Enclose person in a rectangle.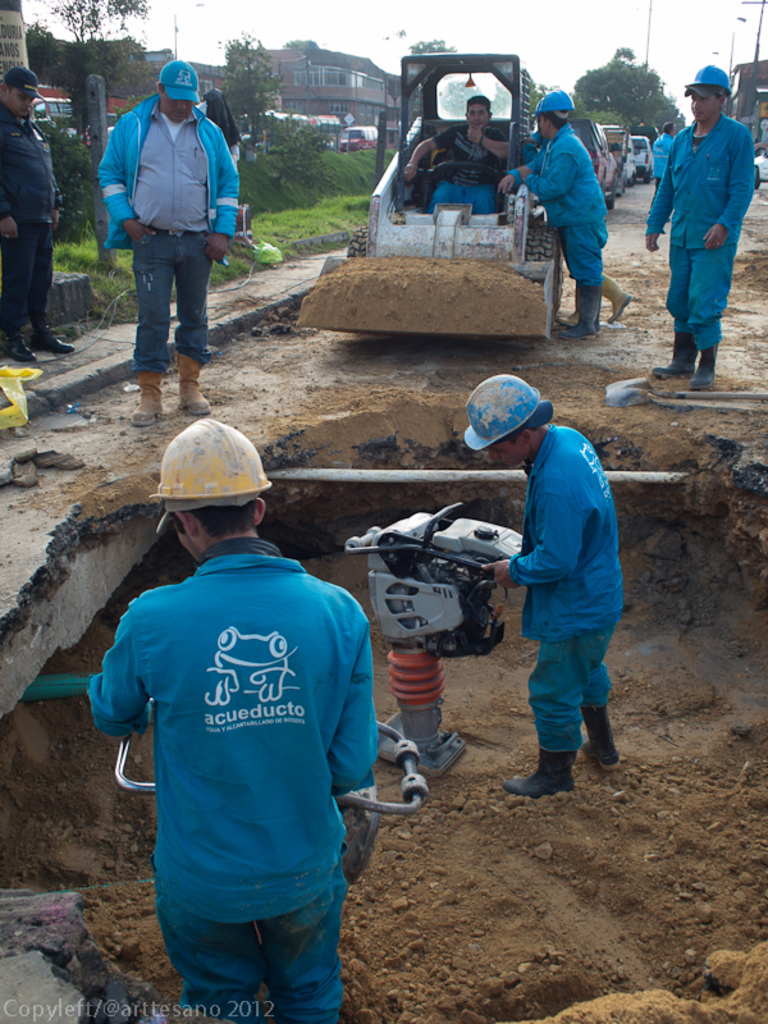
(0, 68, 61, 360).
